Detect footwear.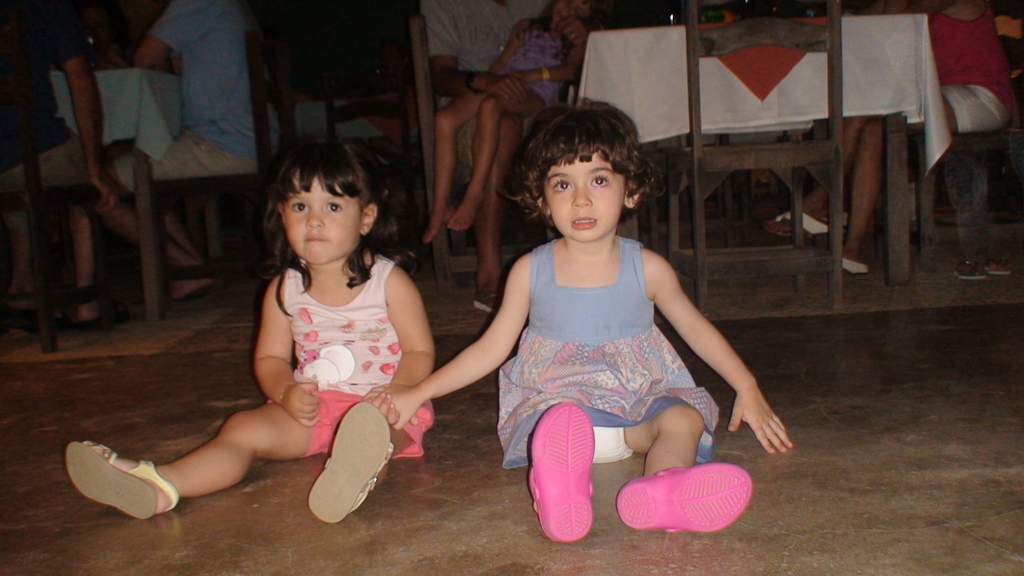
Detected at 841, 259, 868, 273.
